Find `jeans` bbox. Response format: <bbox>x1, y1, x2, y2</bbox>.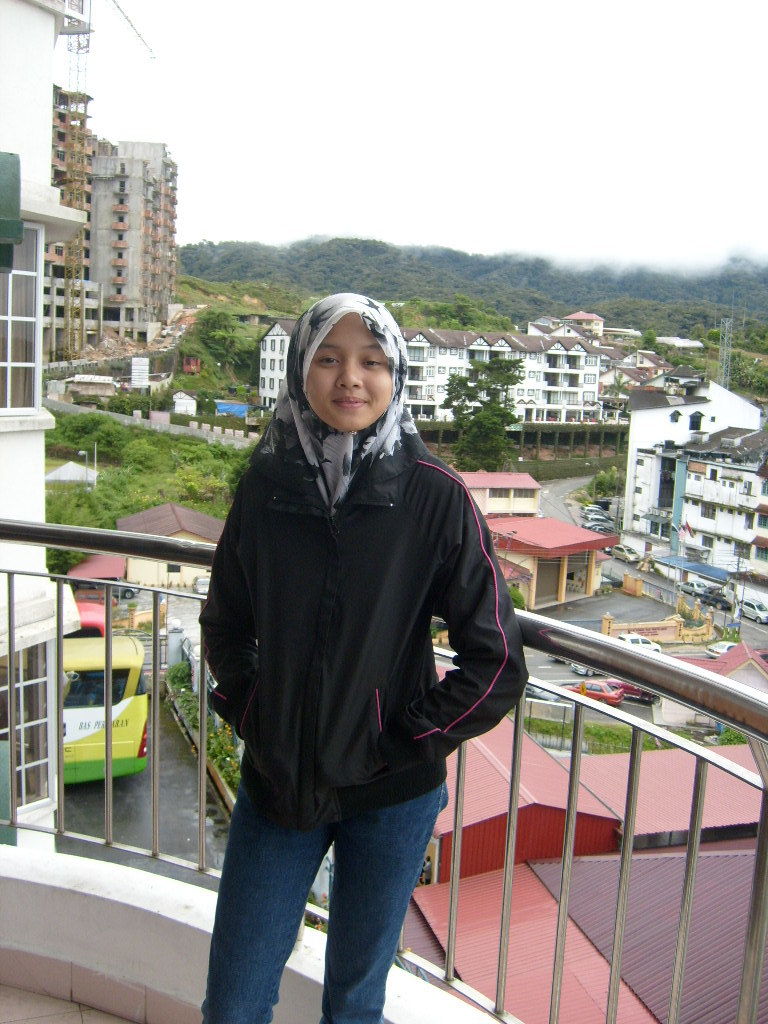
<bbox>189, 765, 462, 1018</bbox>.
